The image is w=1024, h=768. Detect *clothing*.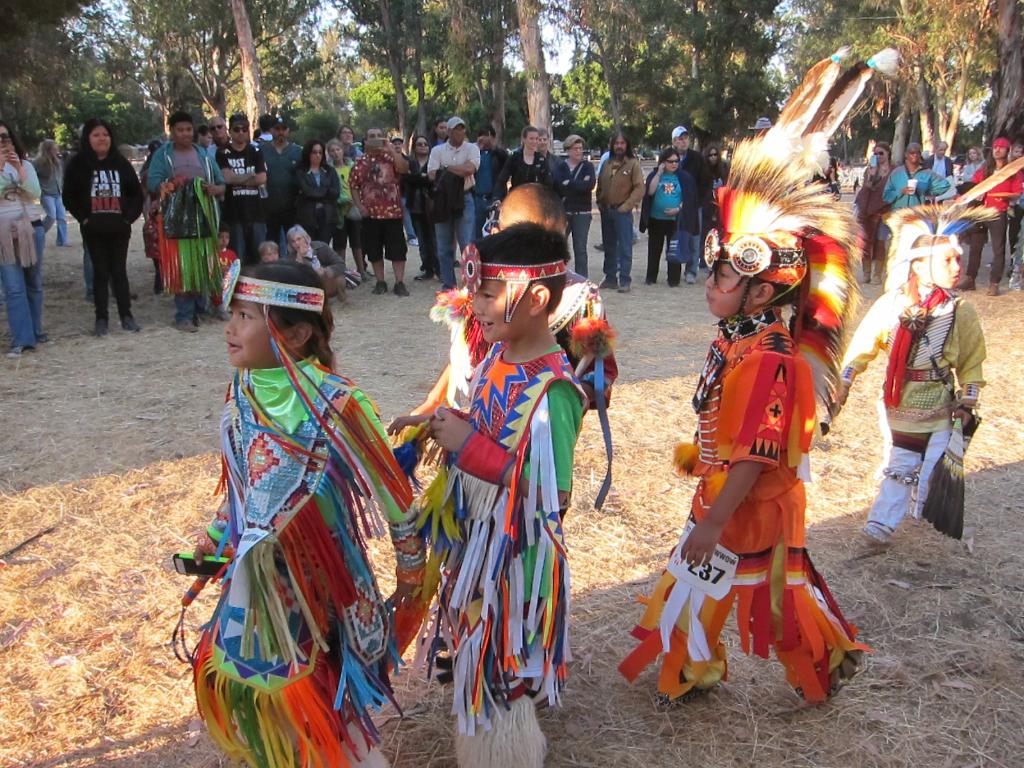
Detection: bbox(602, 156, 649, 293).
